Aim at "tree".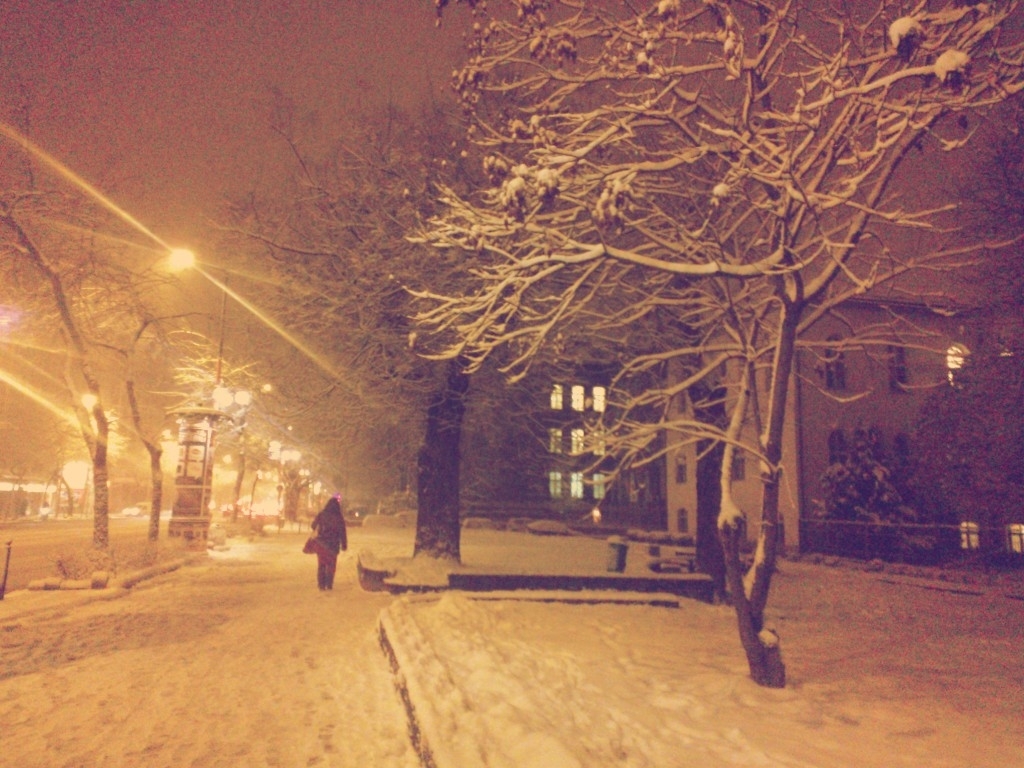
Aimed at x1=813 y1=427 x2=919 y2=563.
